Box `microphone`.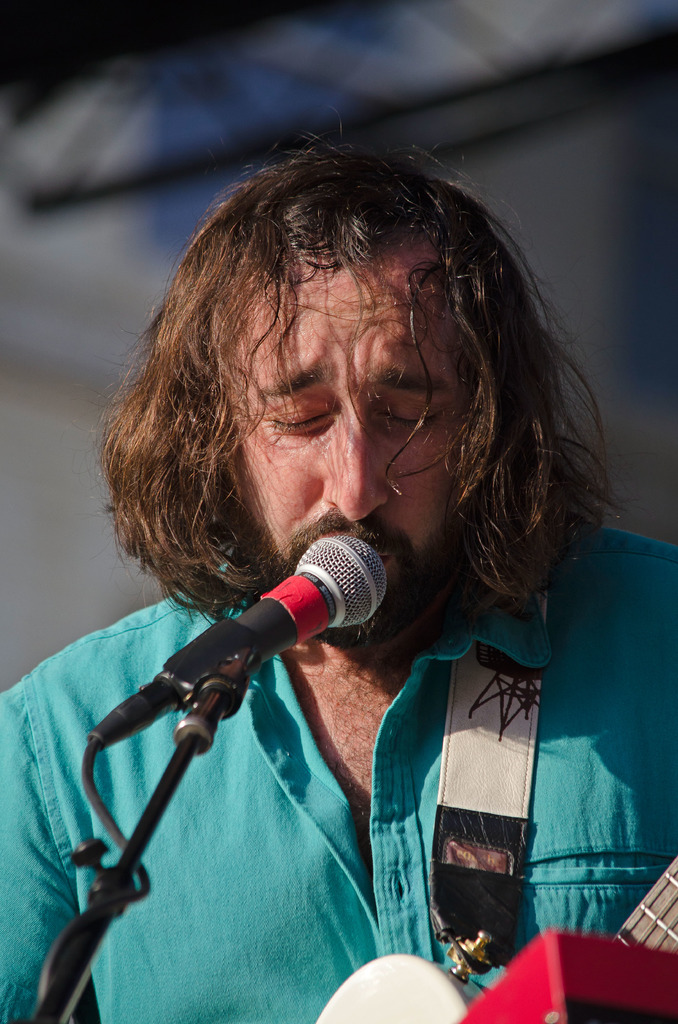
<bbox>67, 533, 403, 764</bbox>.
